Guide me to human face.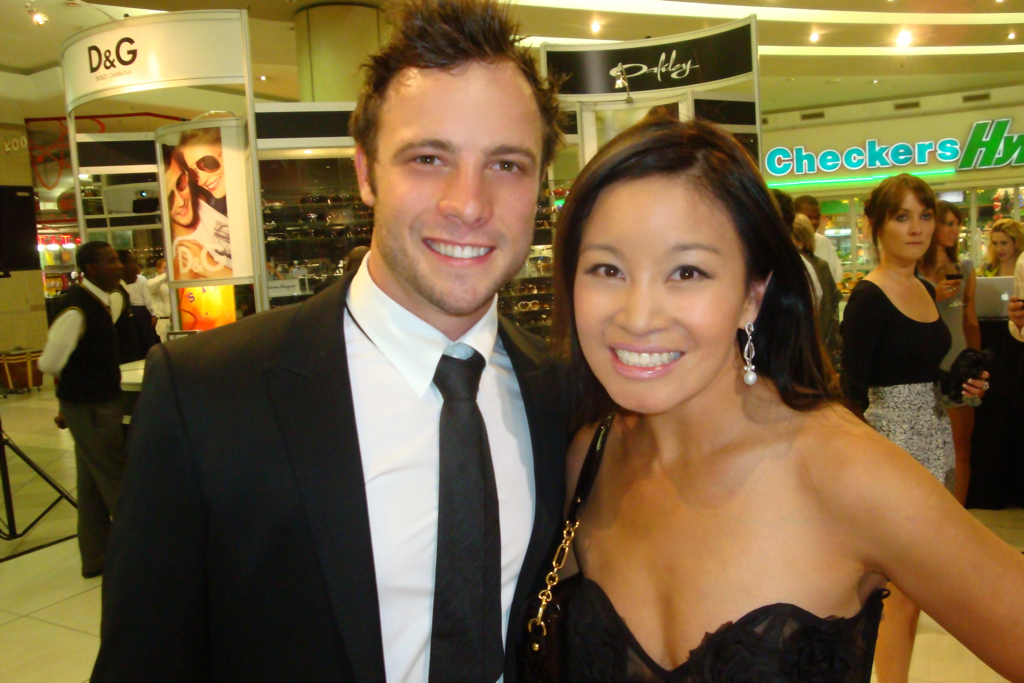
Guidance: select_region(877, 186, 937, 263).
